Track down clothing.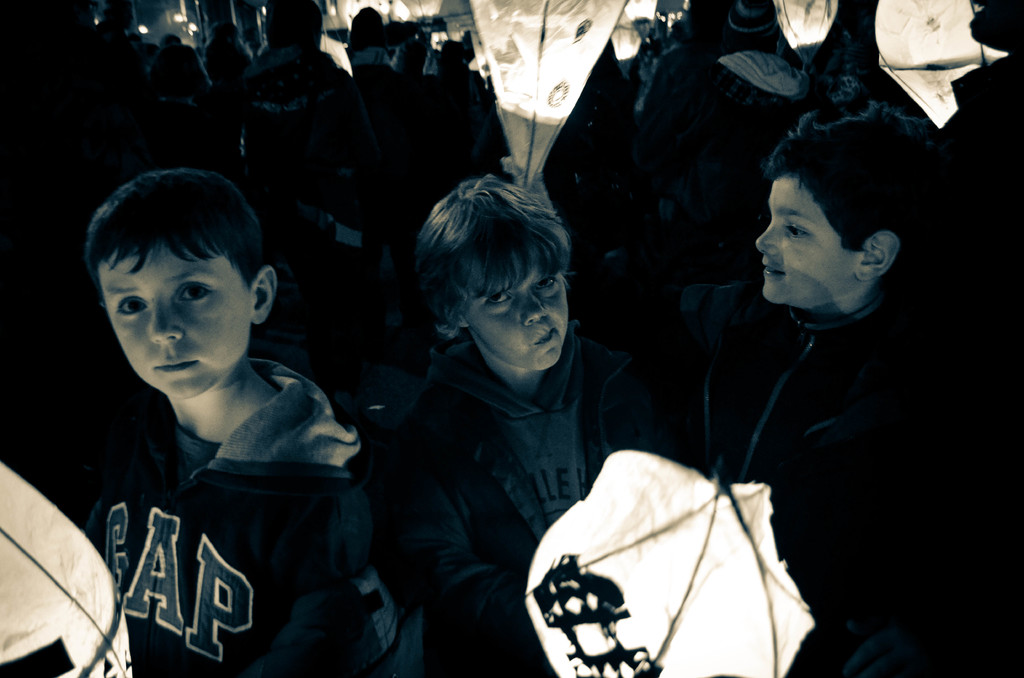
Tracked to region(691, 296, 960, 677).
